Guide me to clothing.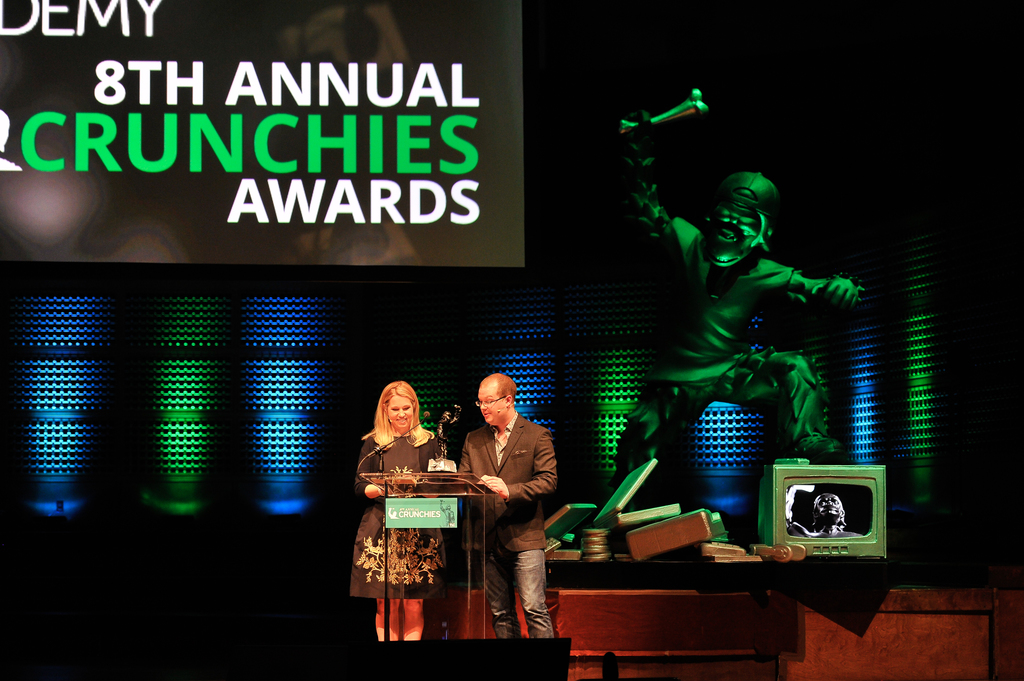
Guidance: [left=441, top=412, right=563, bottom=634].
